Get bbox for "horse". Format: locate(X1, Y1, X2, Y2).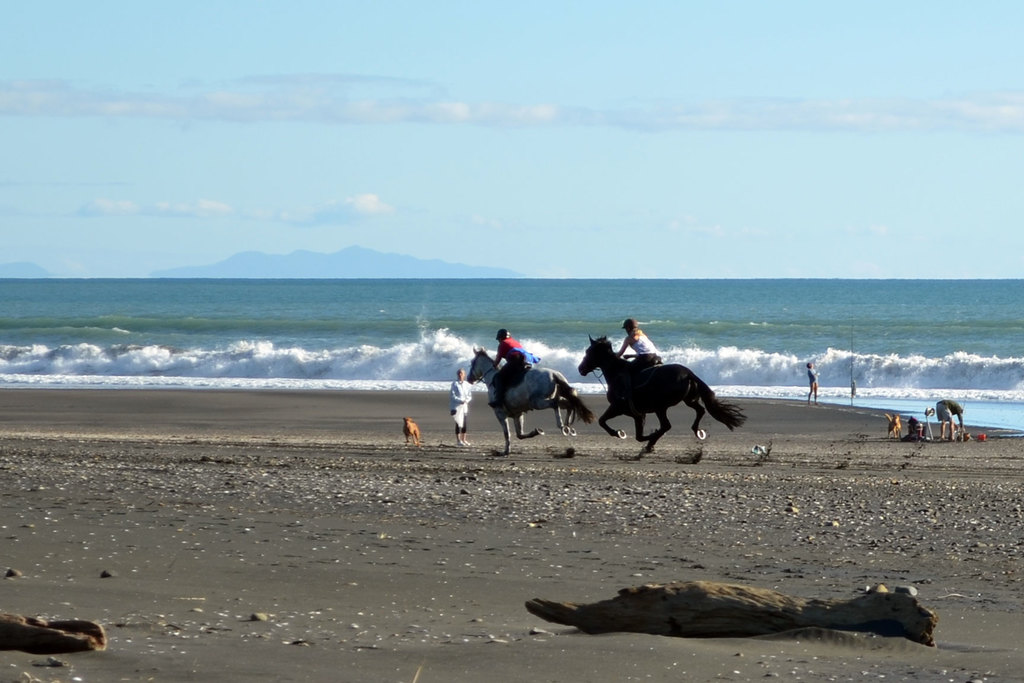
locate(463, 342, 599, 456).
